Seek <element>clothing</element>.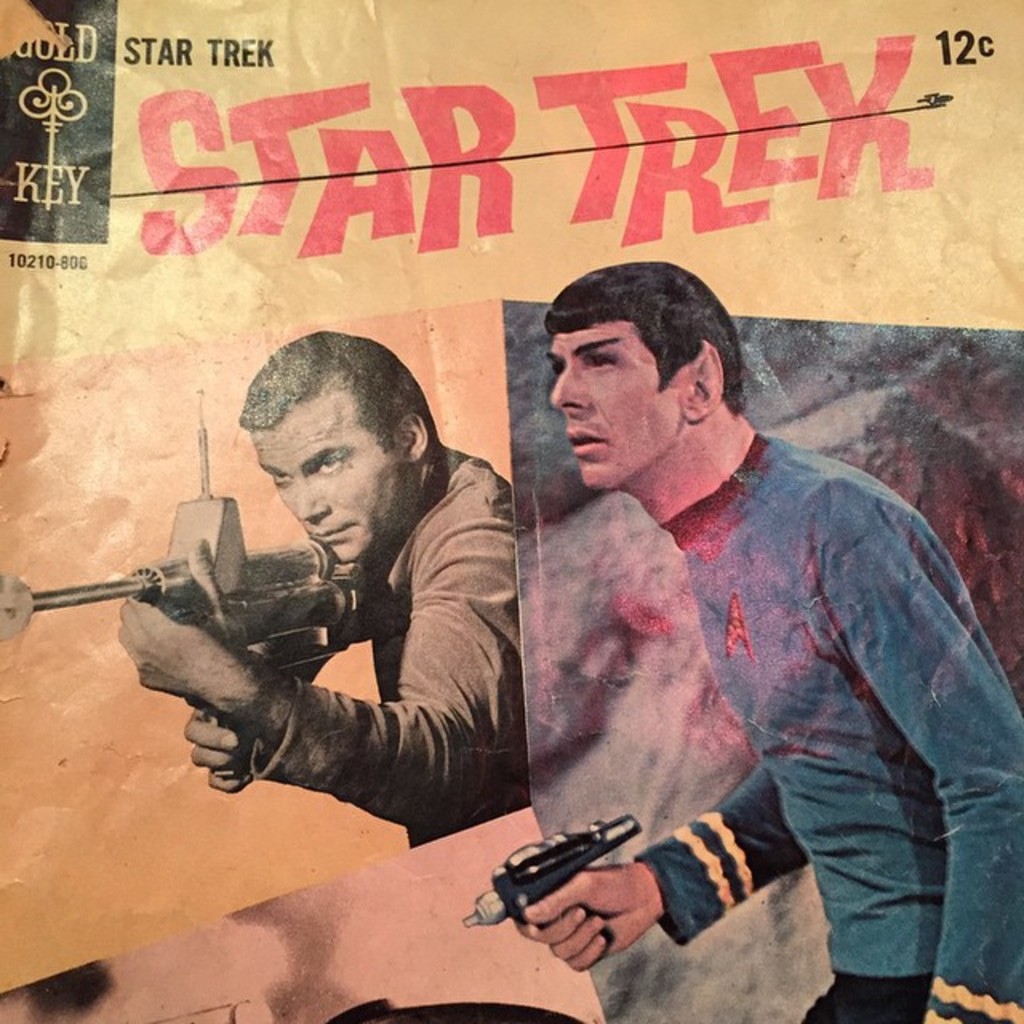
[493, 374, 1002, 981].
